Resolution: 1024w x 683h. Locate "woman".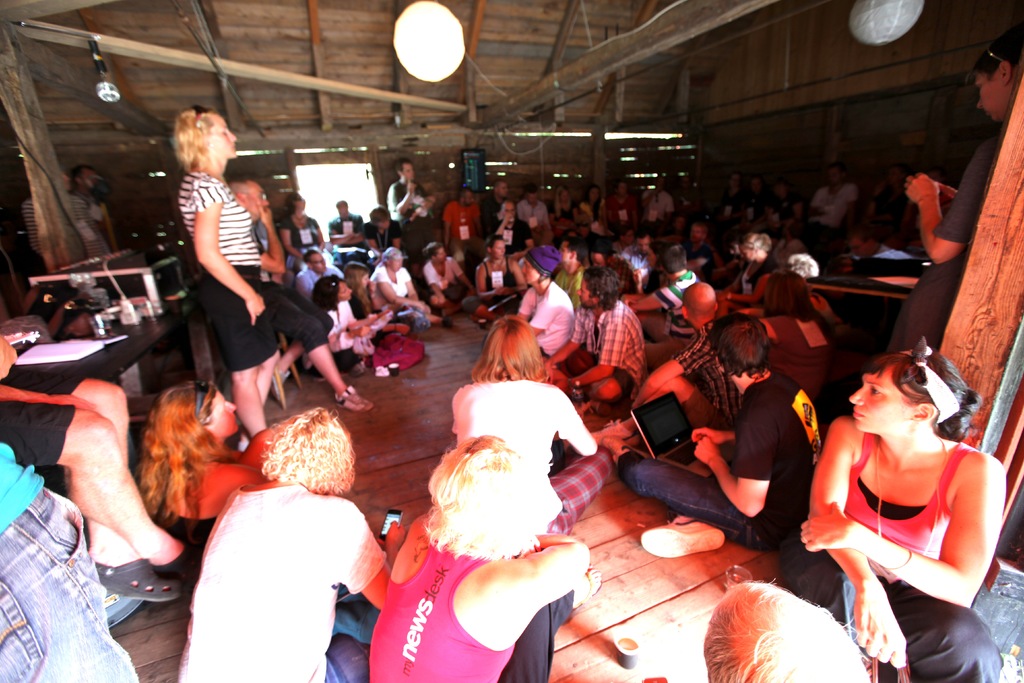
{"left": 313, "top": 276, "right": 376, "bottom": 372}.
